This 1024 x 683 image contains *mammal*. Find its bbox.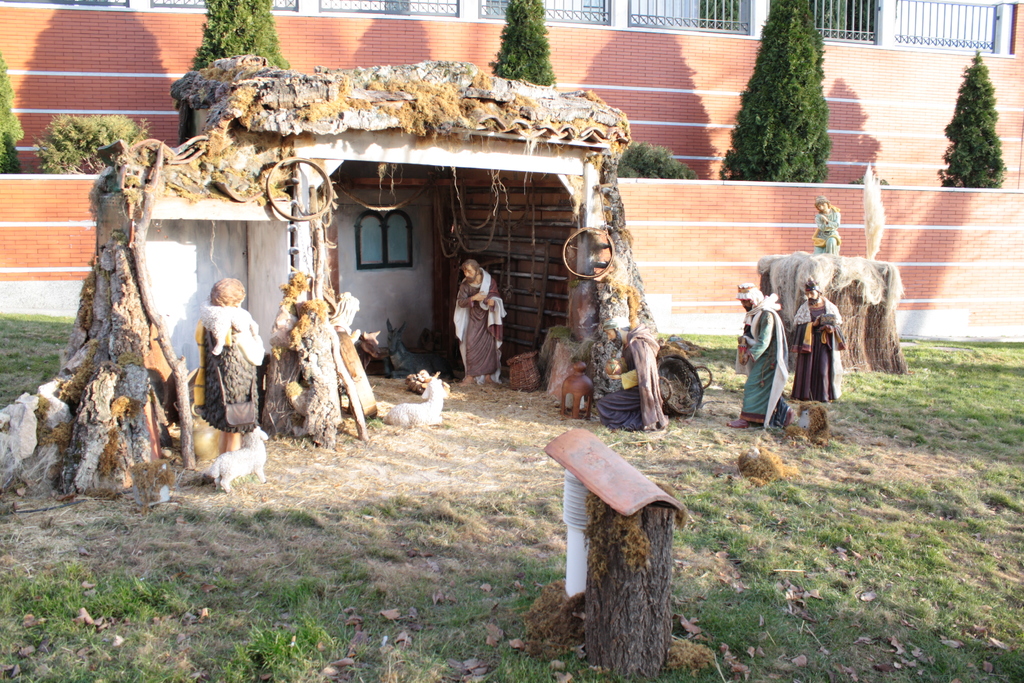
x1=444, y1=252, x2=510, y2=390.
